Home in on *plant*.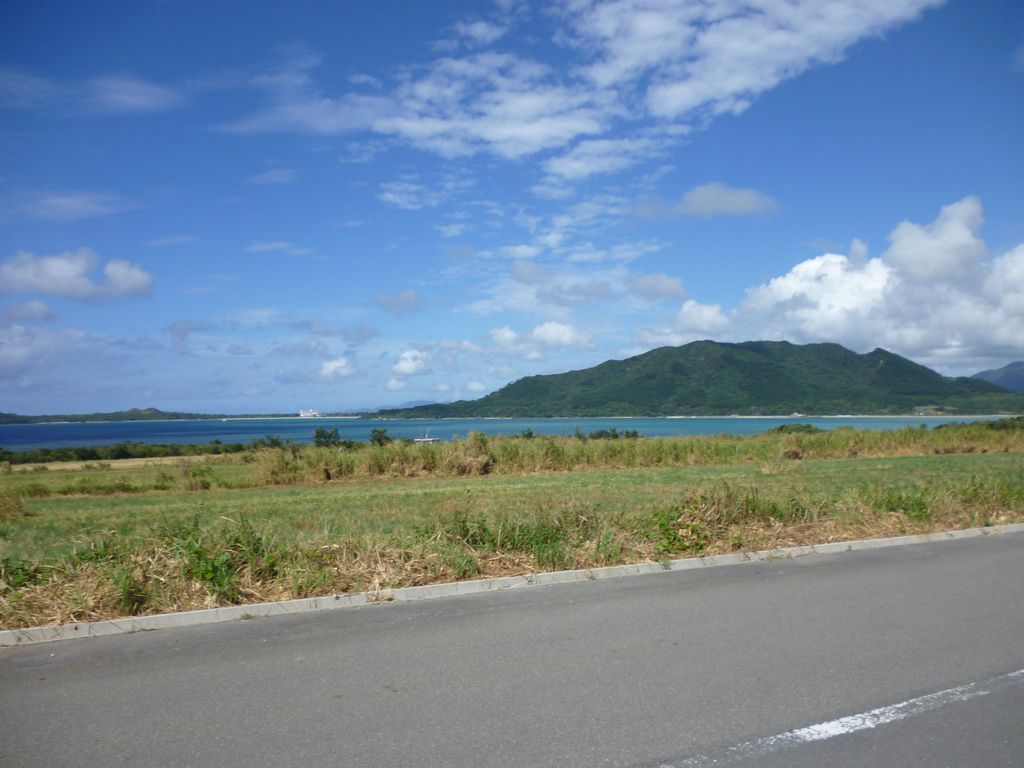
Homed in at (x1=272, y1=542, x2=326, y2=594).
